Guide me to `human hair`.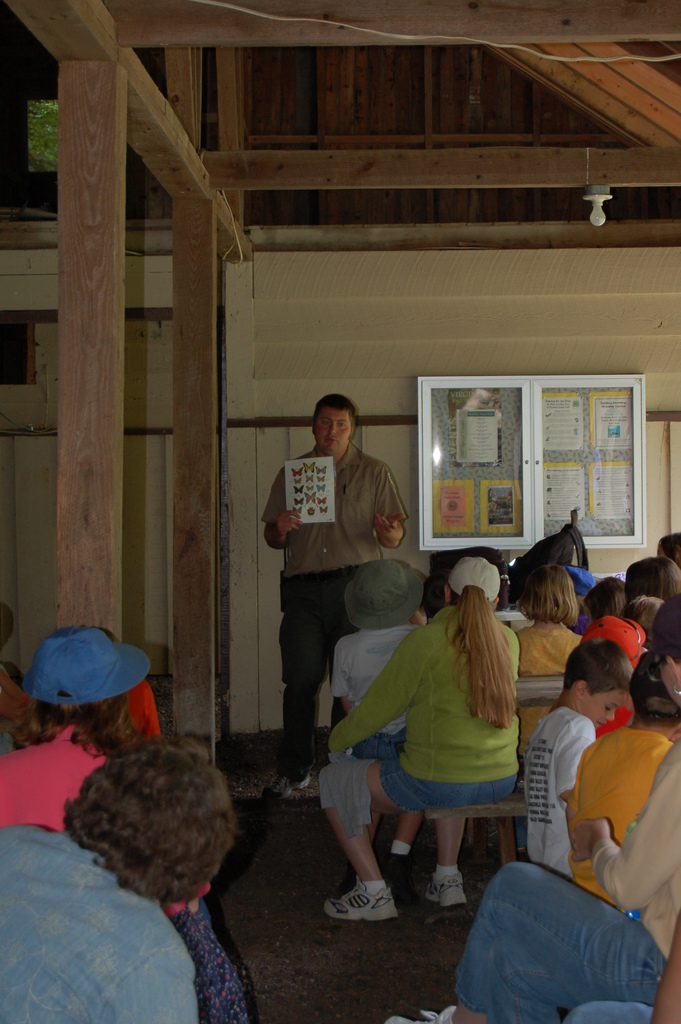
Guidance: [564, 639, 631, 710].
